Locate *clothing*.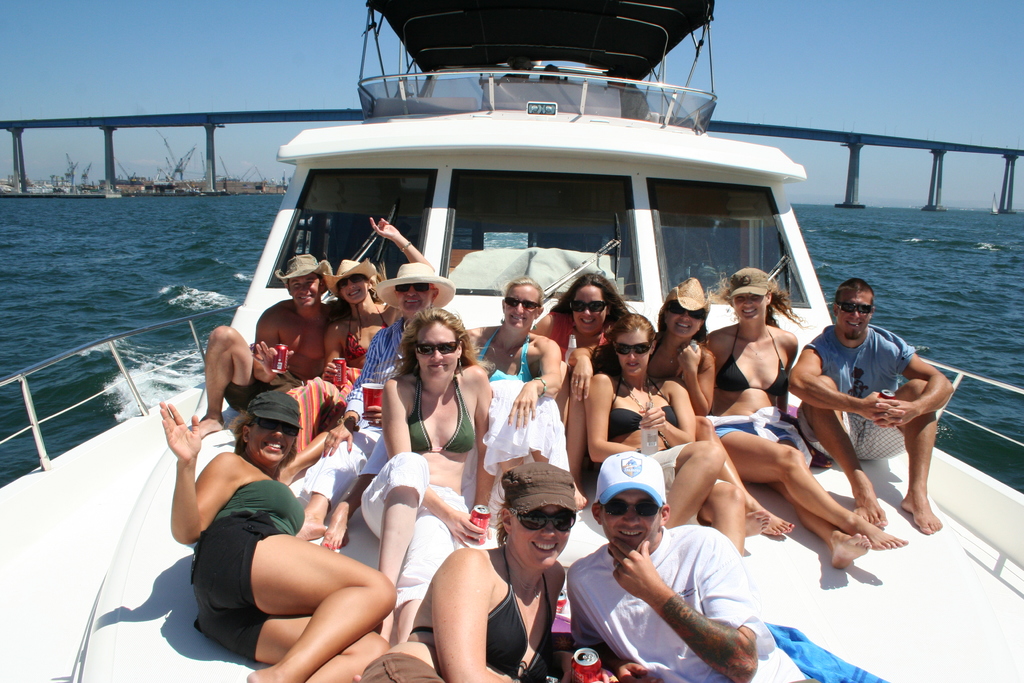
Bounding box: (603,394,678,443).
